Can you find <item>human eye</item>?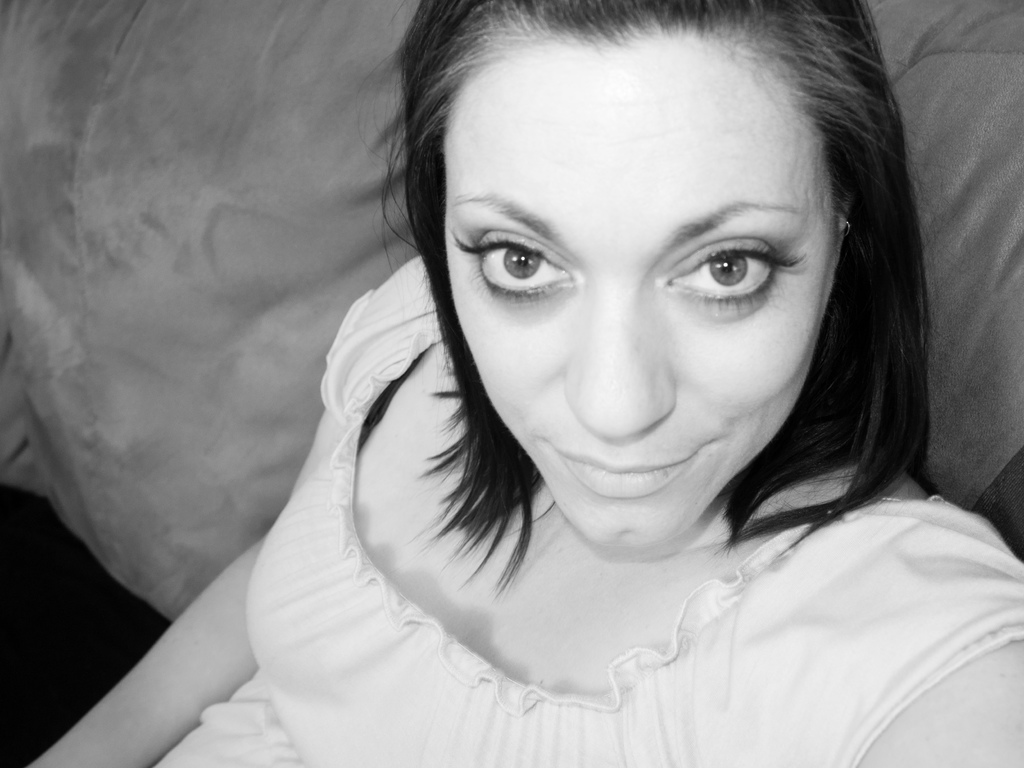
Yes, bounding box: {"left": 448, "top": 220, "right": 573, "bottom": 307}.
